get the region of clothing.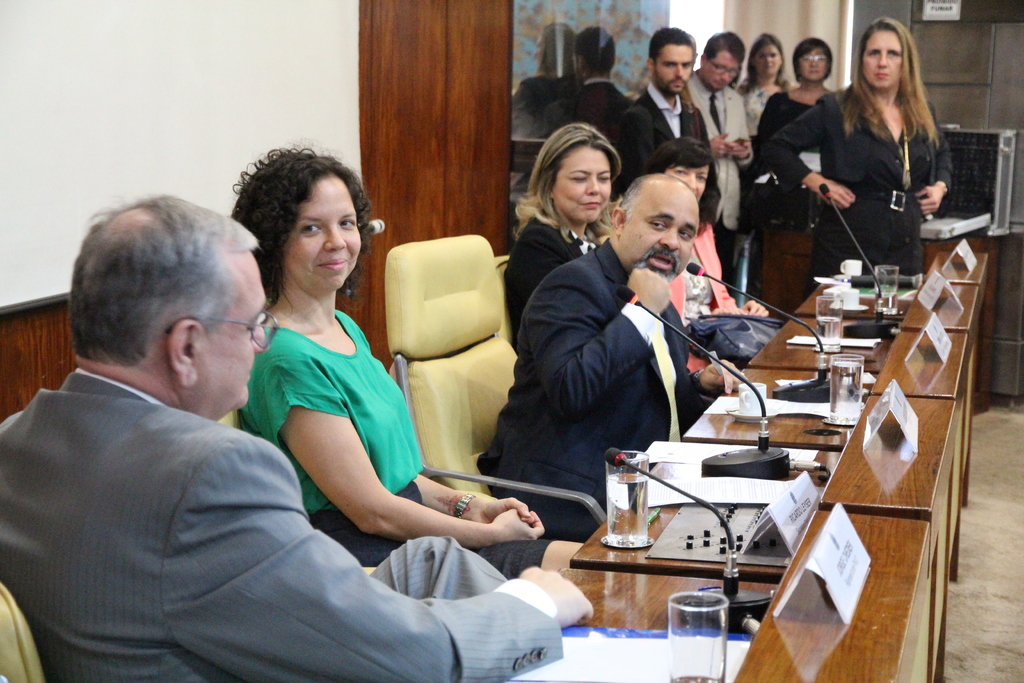
(748, 87, 824, 295).
